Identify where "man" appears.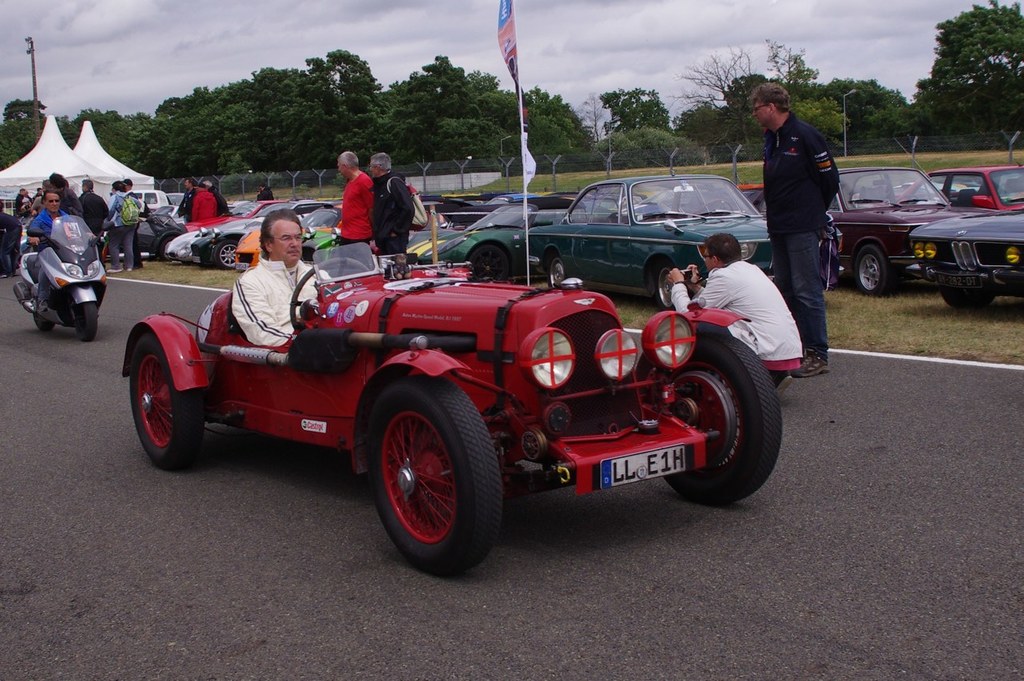
Appears at <region>670, 228, 808, 396</region>.
